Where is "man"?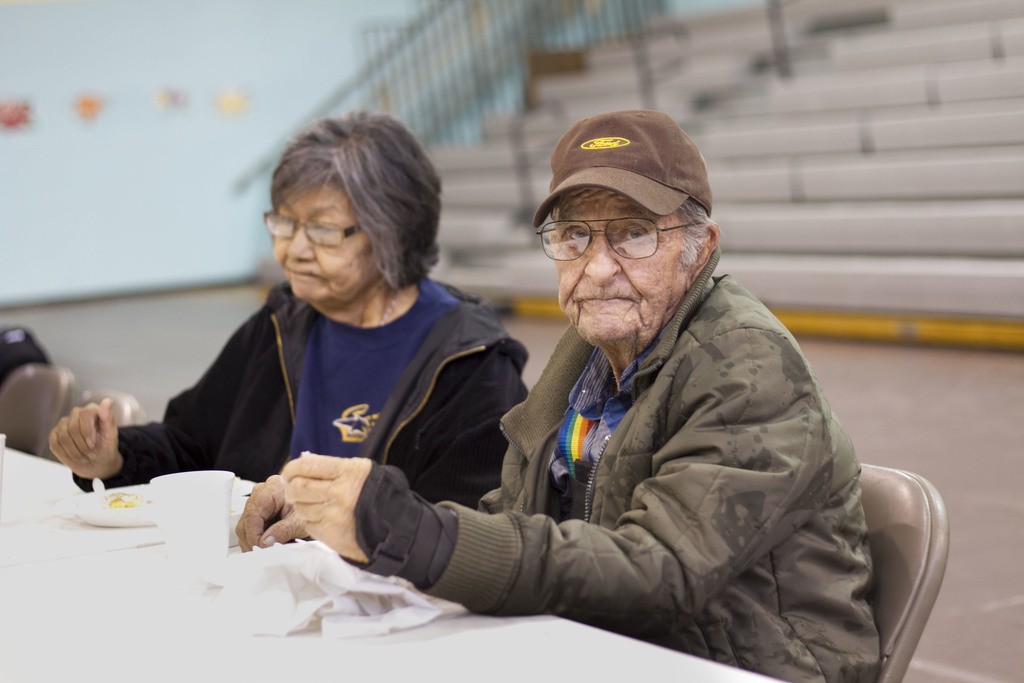
(left=238, top=110, right=888, bottom=682).
